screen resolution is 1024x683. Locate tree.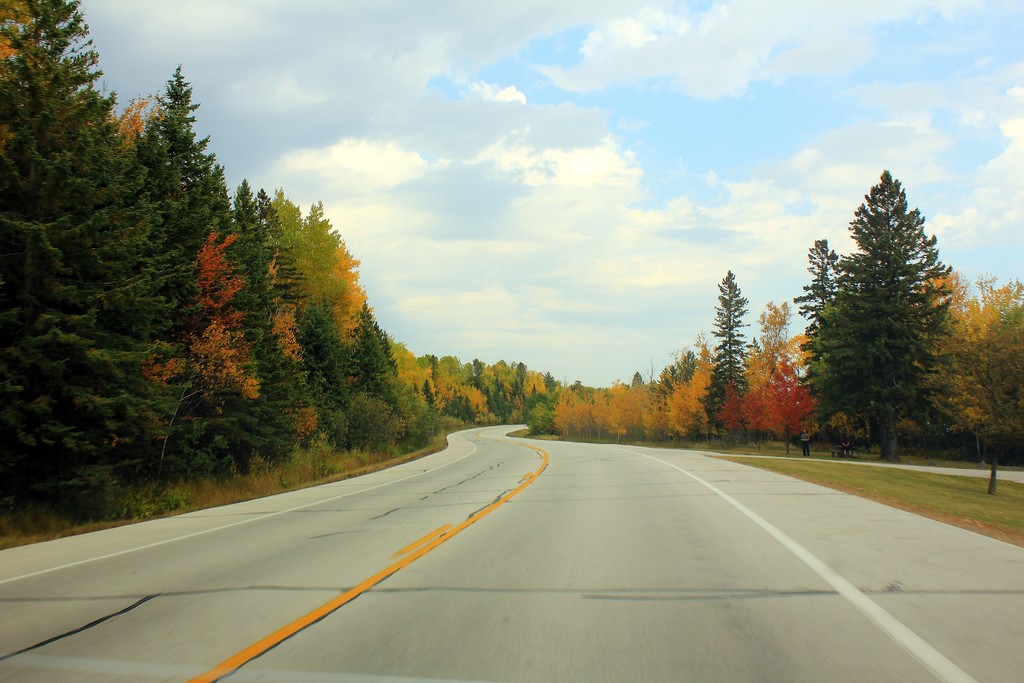
BBox(0, 0, 202, 523).
